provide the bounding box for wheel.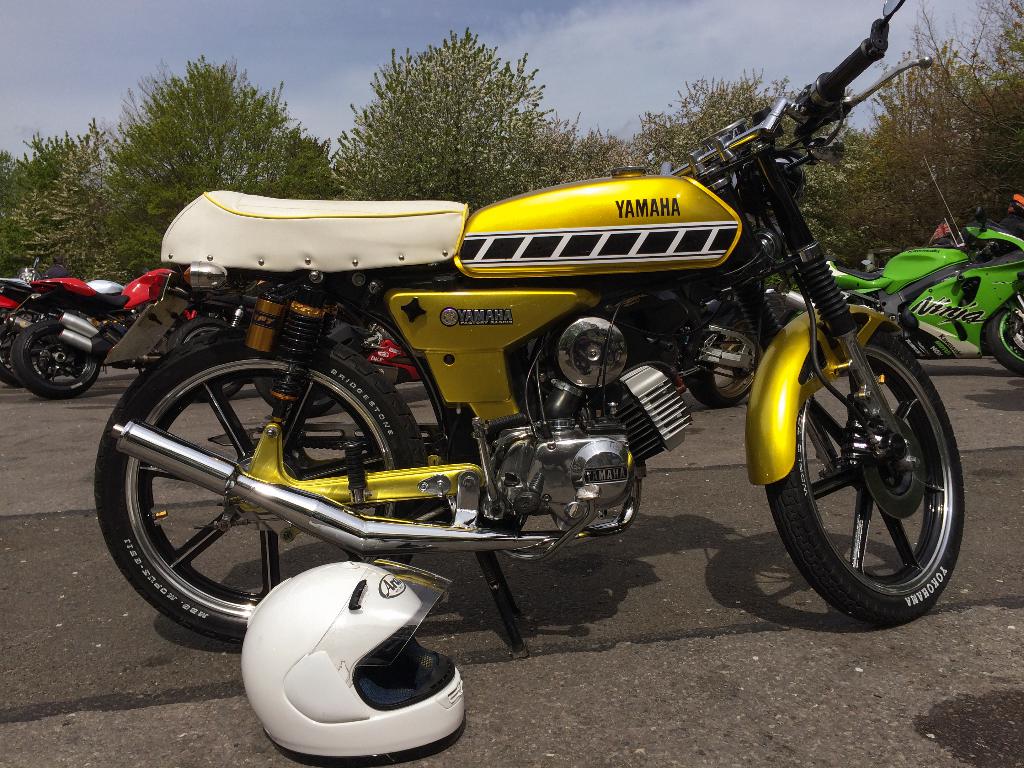
left=250, top=372, right=337, bottom=417.
